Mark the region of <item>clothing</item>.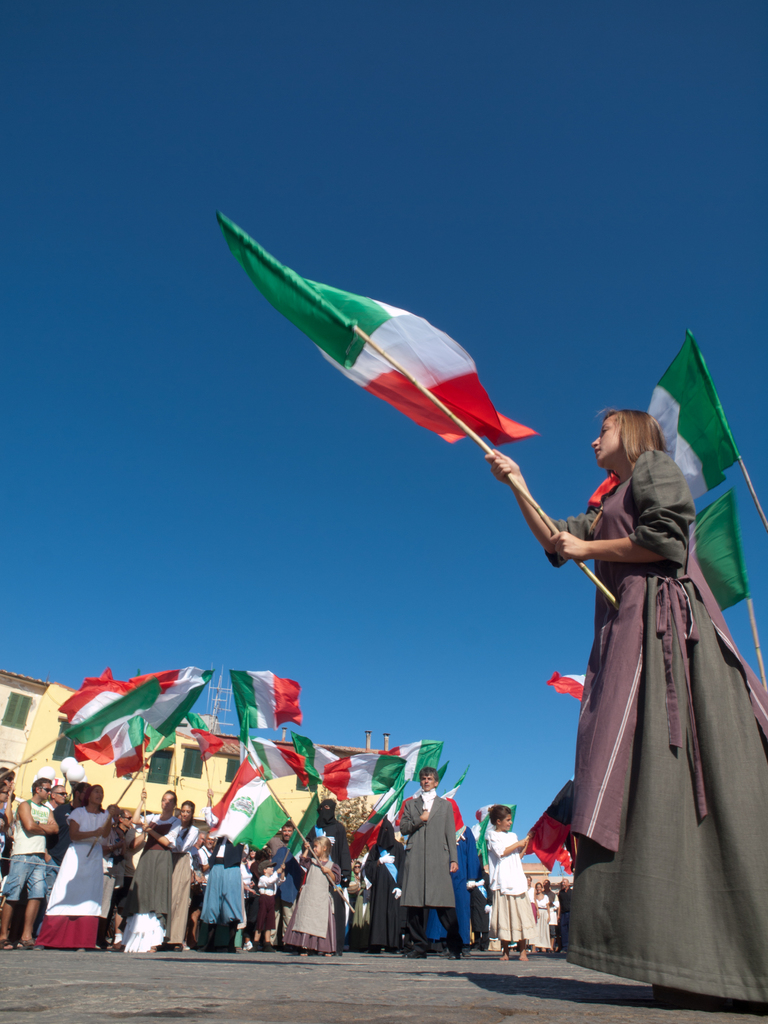
Region: pyautogui.locateOnScreen(535, 433, 743, 952).
